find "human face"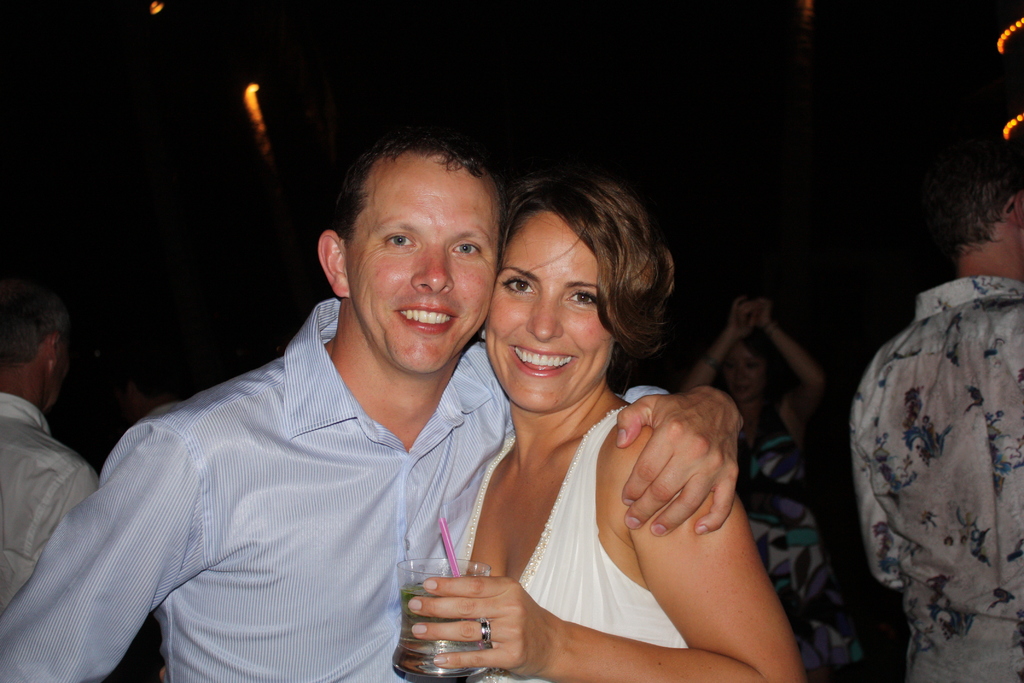
left=346, top=172, right=499, bottom=370
